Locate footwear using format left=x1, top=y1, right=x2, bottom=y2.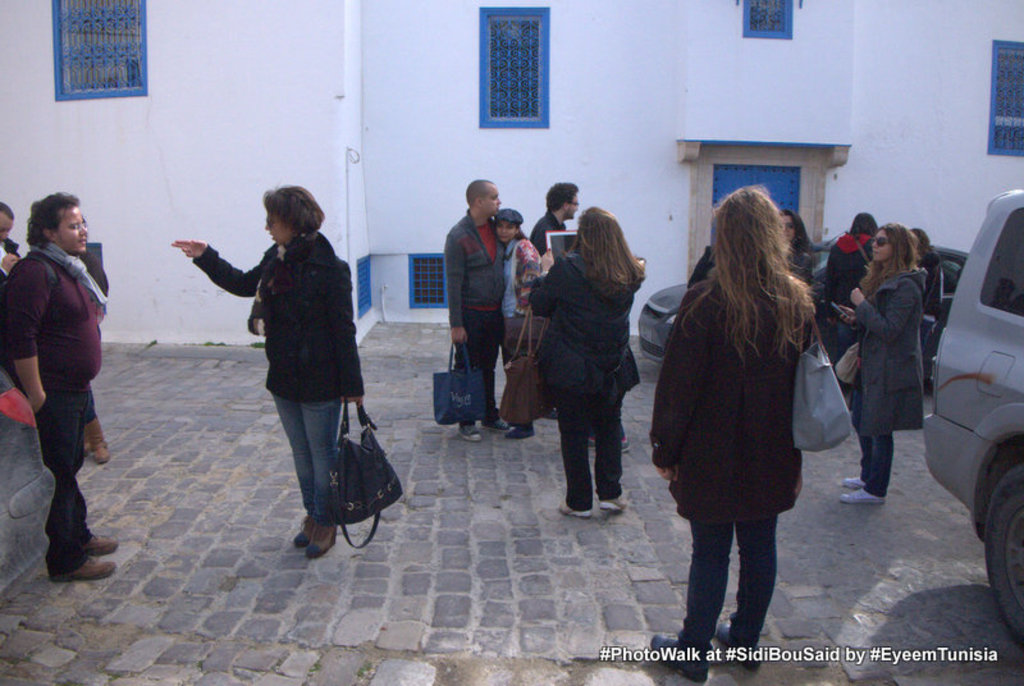
left=296, top=513, right=317, bottom=546.
